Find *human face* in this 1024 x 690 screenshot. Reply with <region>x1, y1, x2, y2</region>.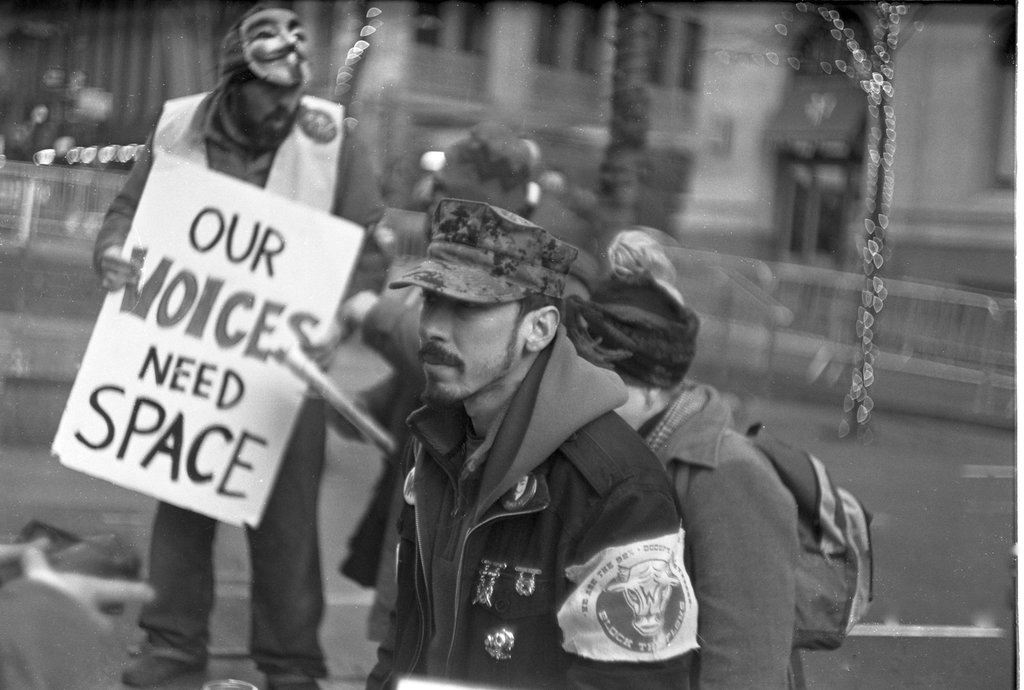
<region>235, 70, 305, 152</region>.
